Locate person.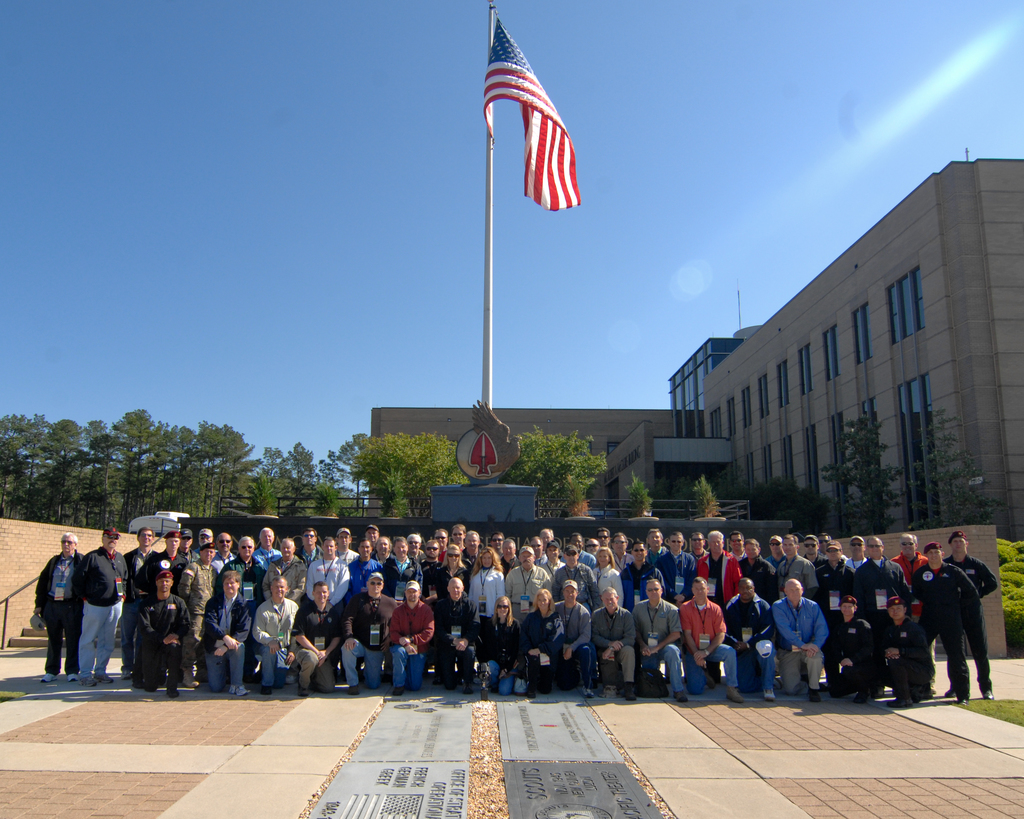
Bounding box: crop(769, 574, 829, 699).
